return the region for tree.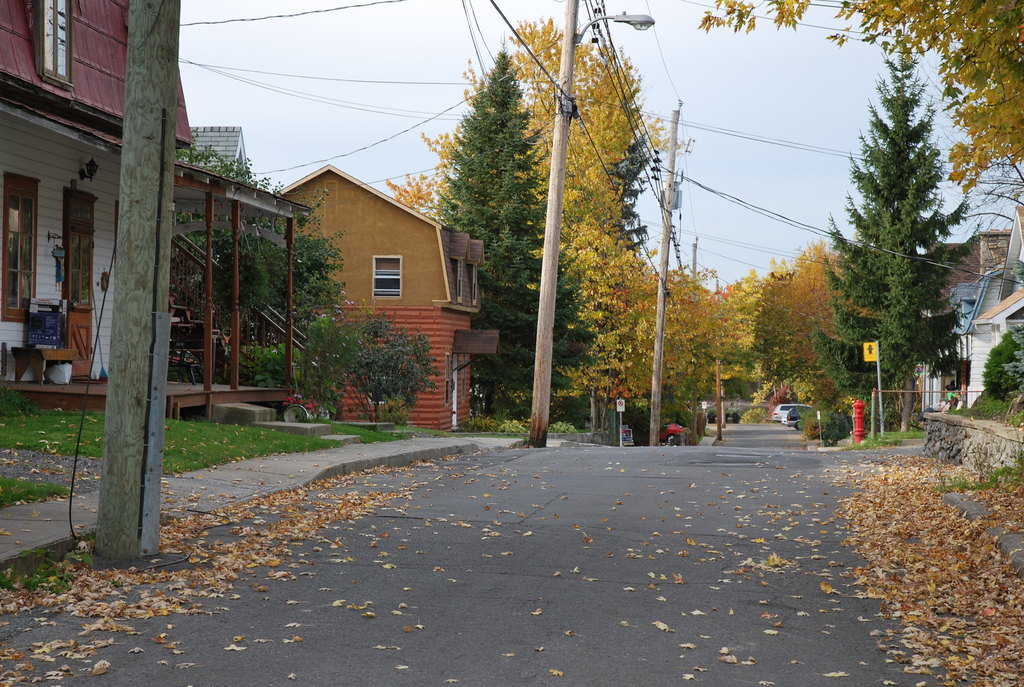
696:250:839:416.
